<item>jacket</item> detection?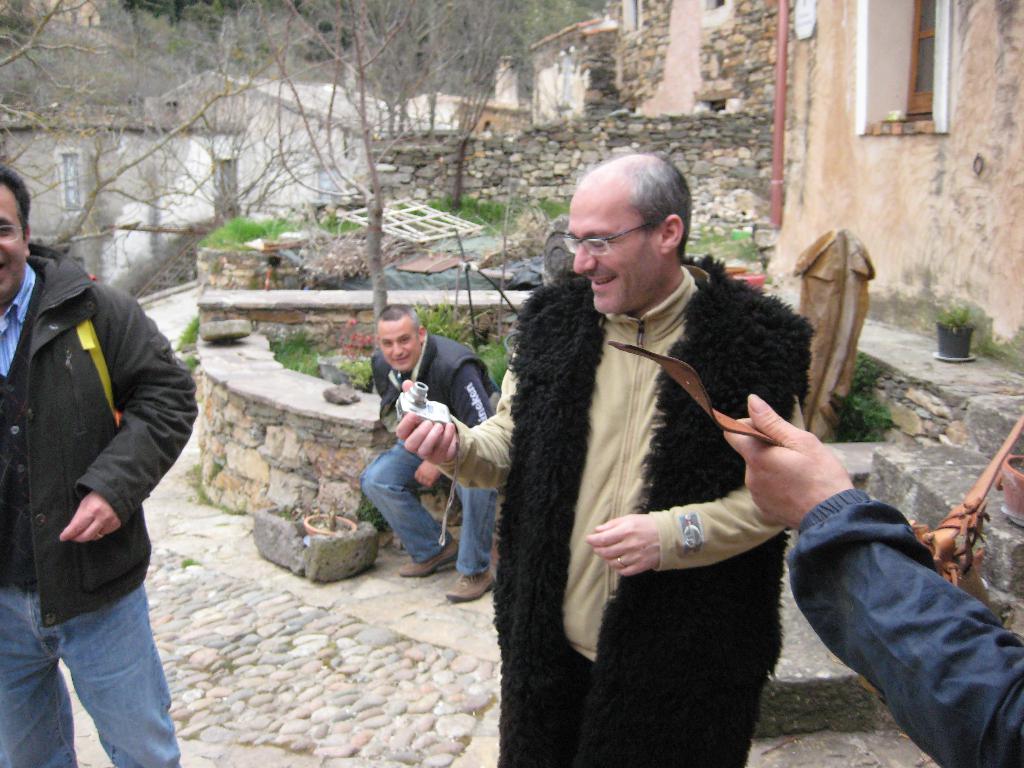
bbox=(0, 239, 211, 625)
